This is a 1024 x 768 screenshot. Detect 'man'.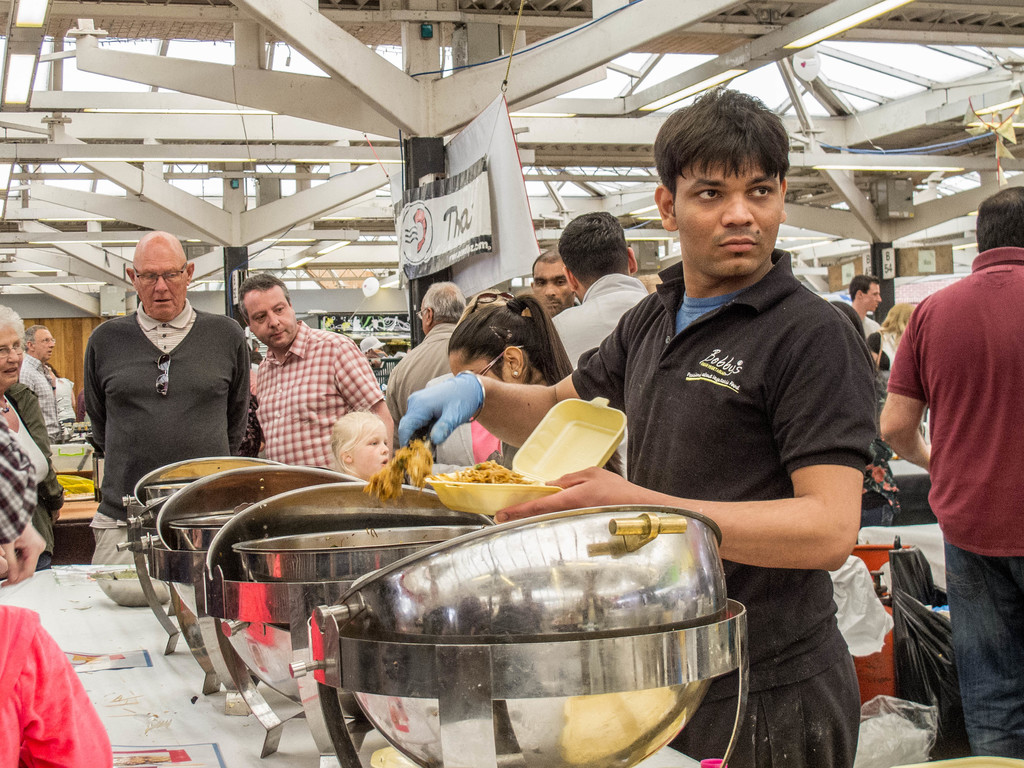
x1=381 y1=276 x2=464 y2=410.
